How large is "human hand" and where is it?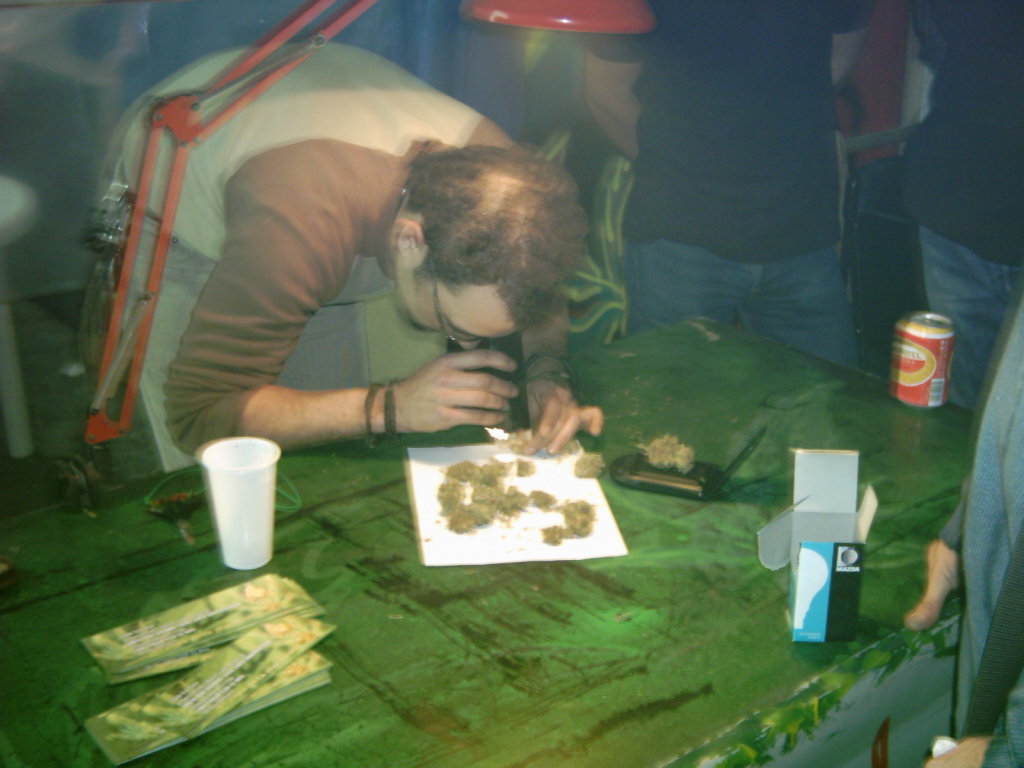
Bounding box: [left=519, top=378, right=602, bottom=454].
